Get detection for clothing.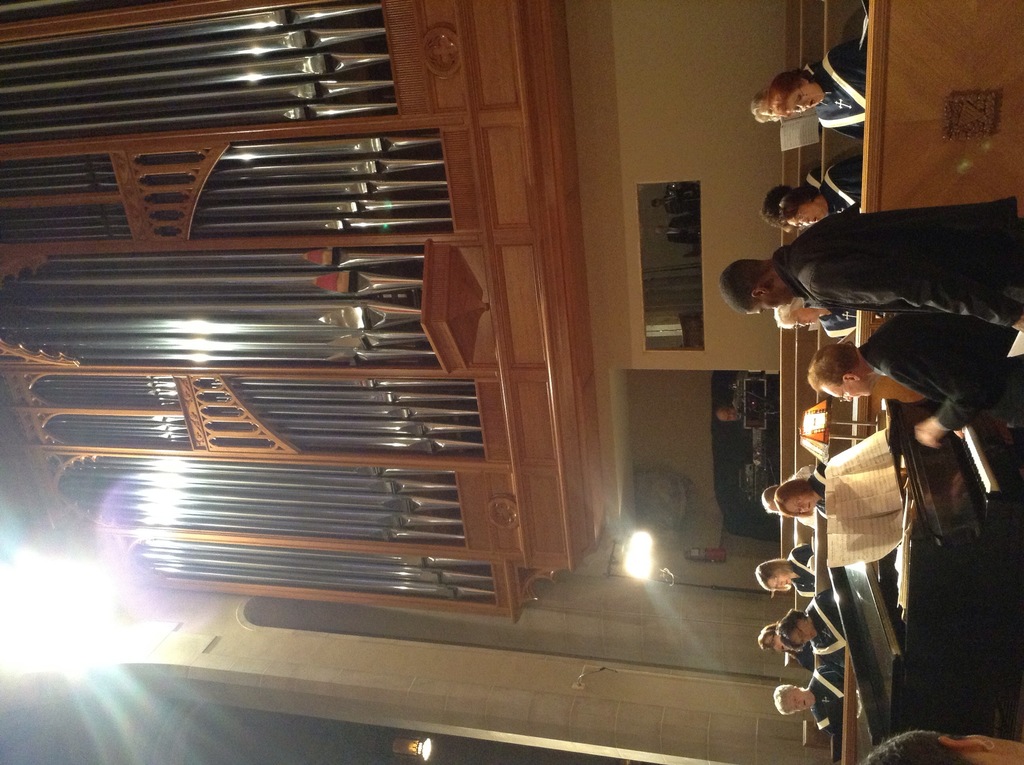
Detection: <bbox>787, 540, 815, 595</bbox>.
